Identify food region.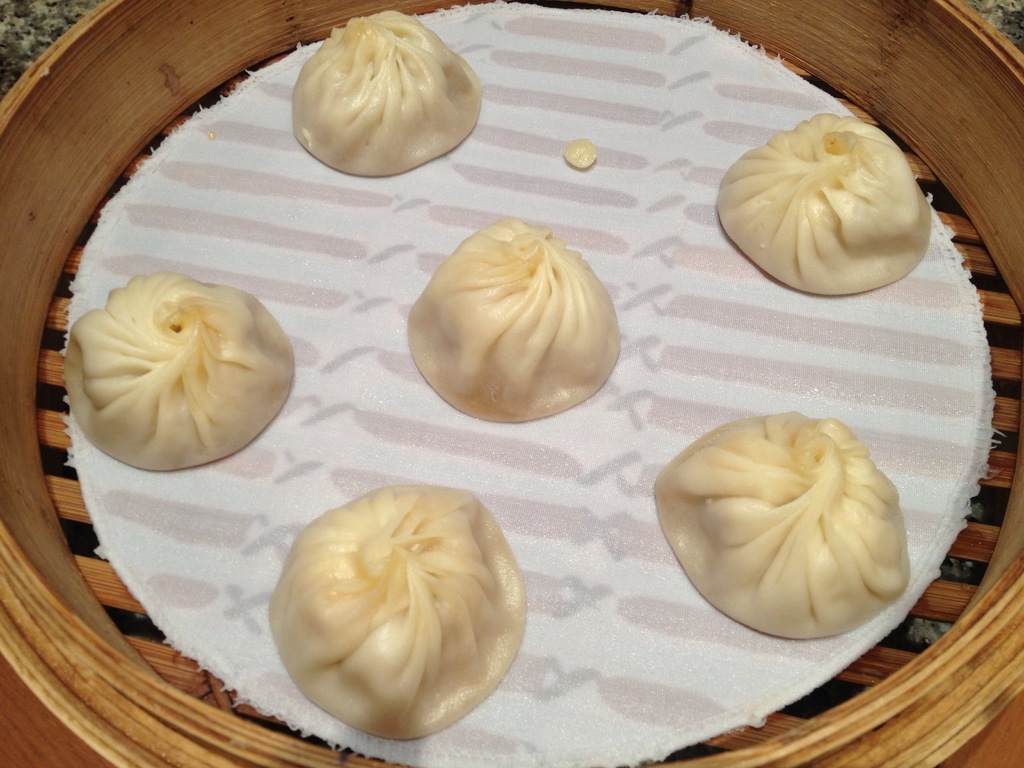
Region: box=[395, 213, 645, 425].
